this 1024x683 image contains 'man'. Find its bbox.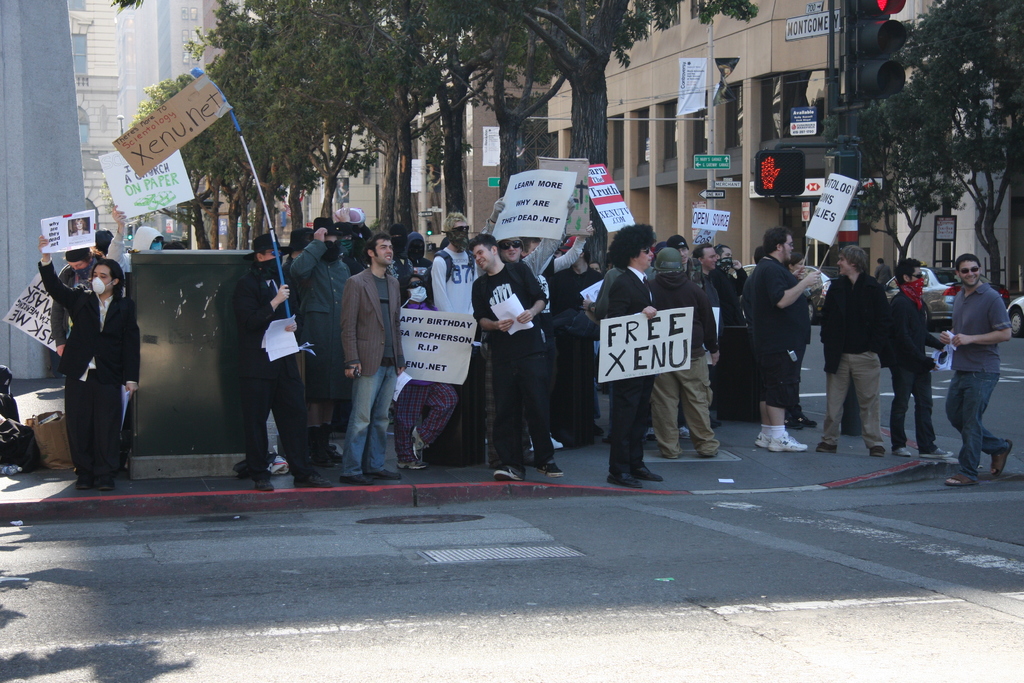
pyautogui.locateOnScreen(397, 234, 433, 284).
